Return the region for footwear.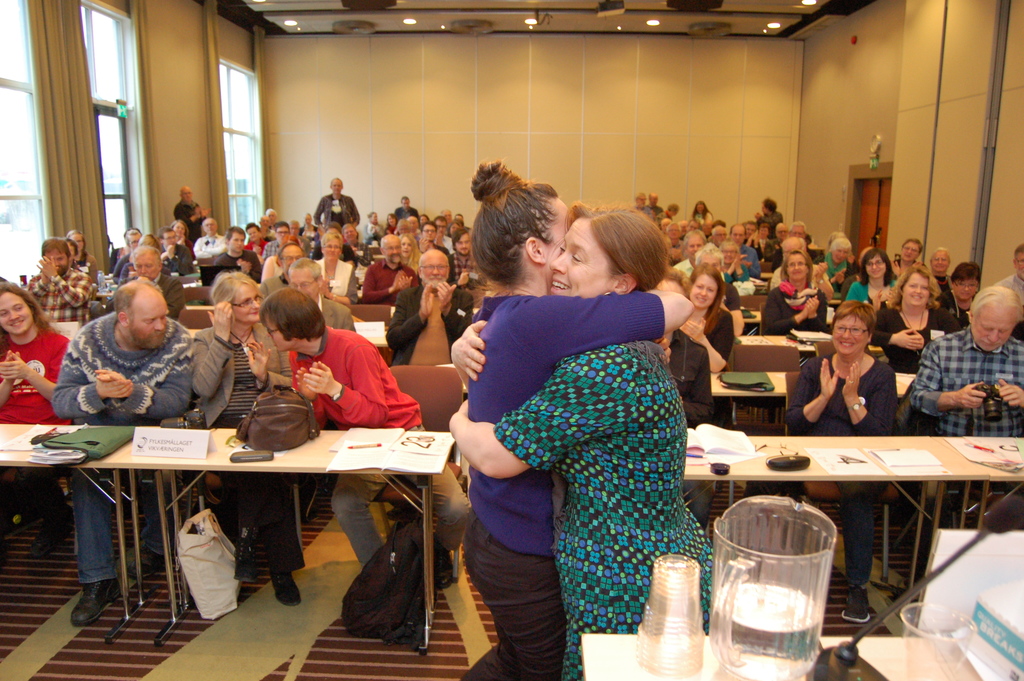
(268,571,302,600).
